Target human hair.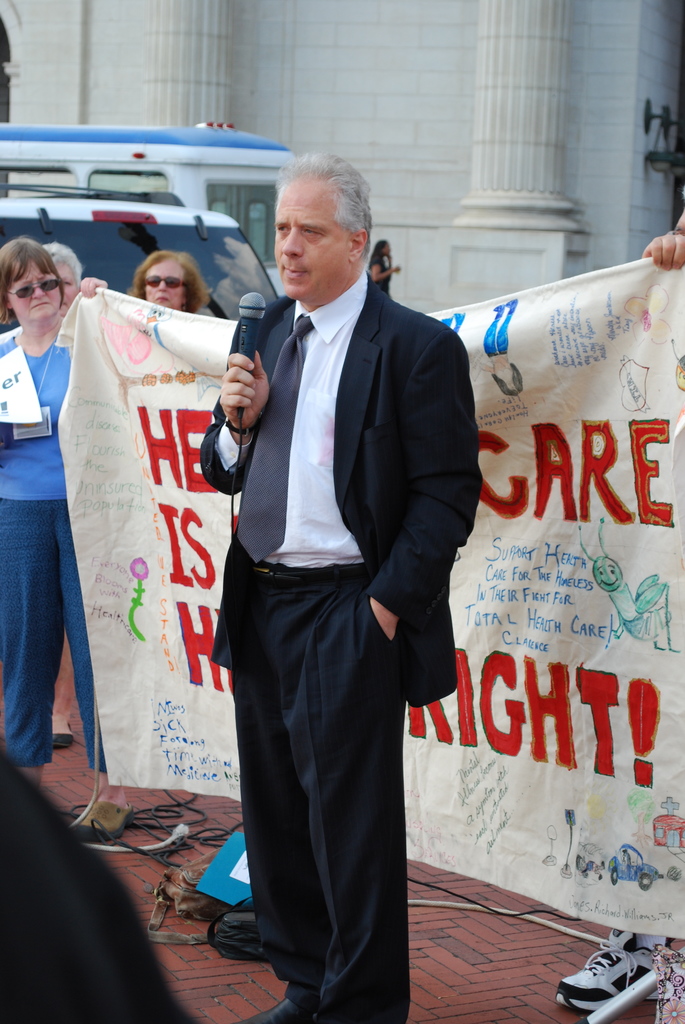
Target region: 0:235:60:323.
